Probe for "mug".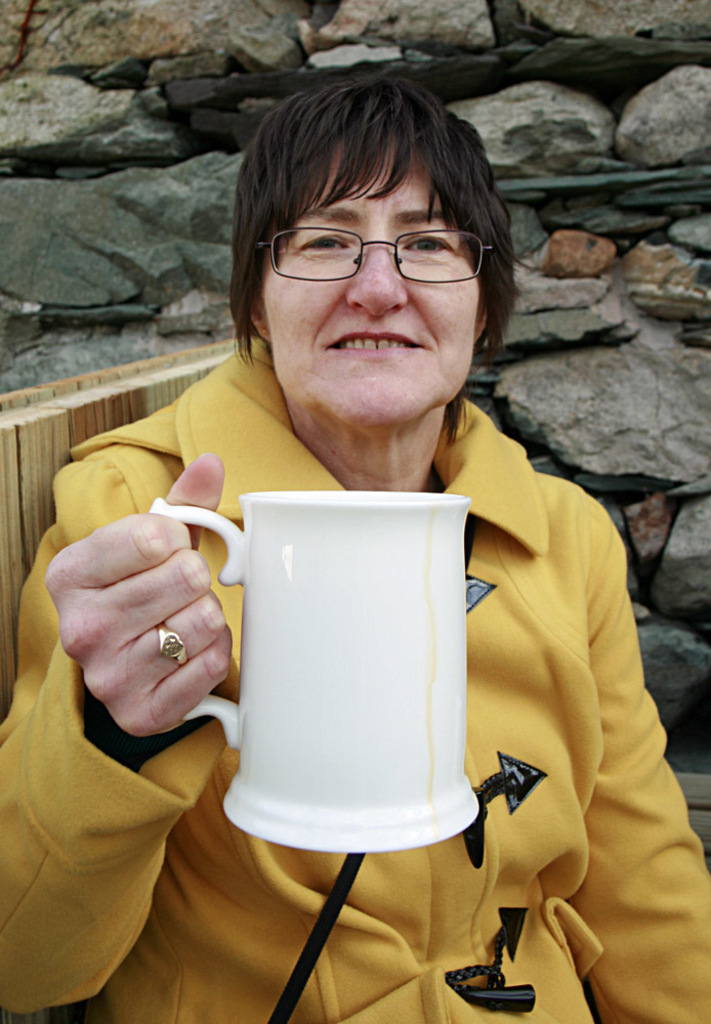
Probe result: <region>145, 490, 479, 852</region>.
